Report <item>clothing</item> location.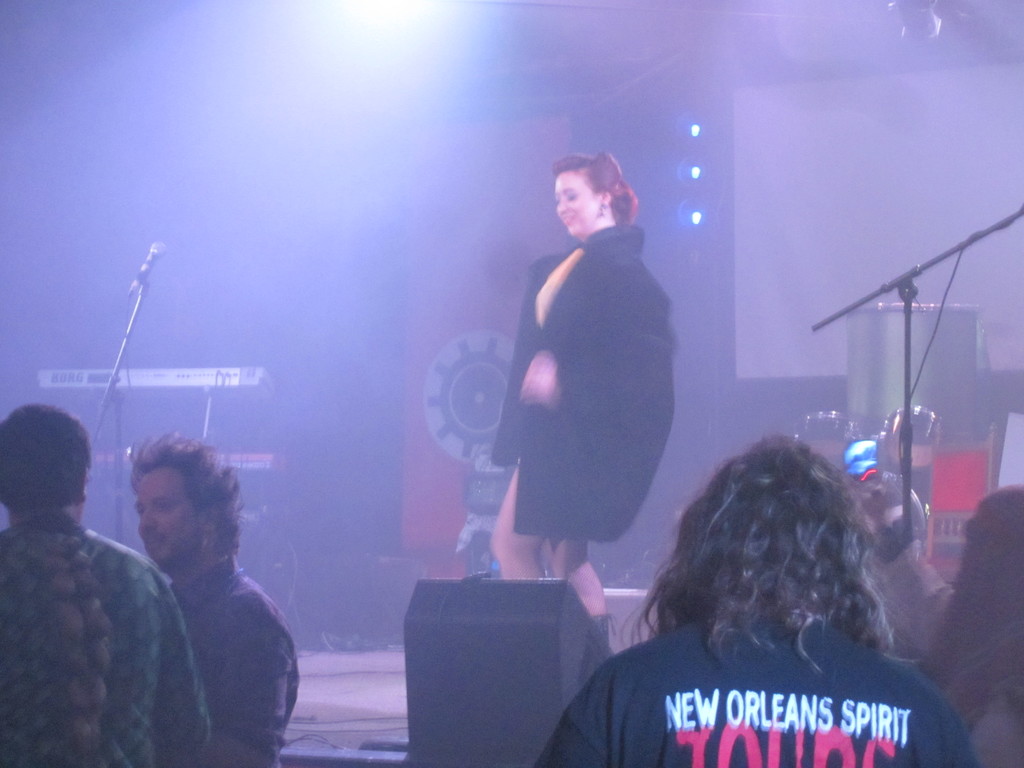
Report: select_region(535, 597, 977, 767).
